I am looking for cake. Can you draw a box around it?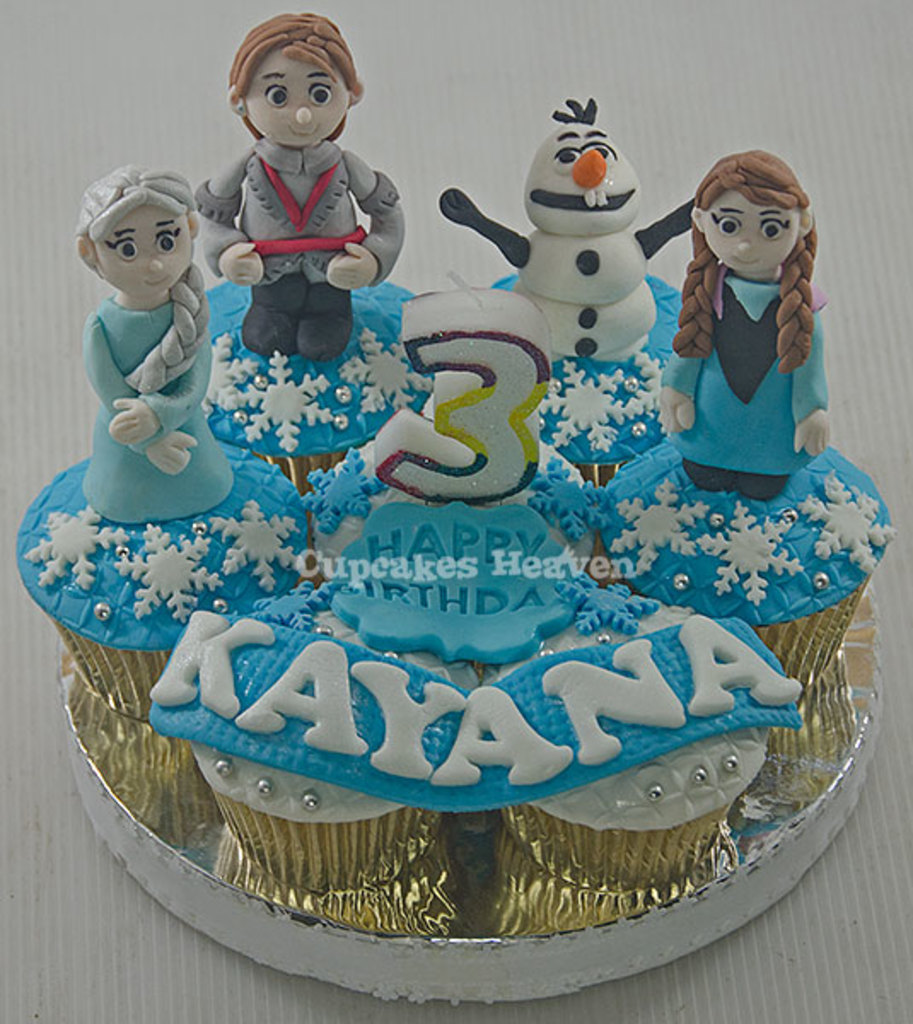
Sure, the bounding box is 439, 89, 684, 480.
